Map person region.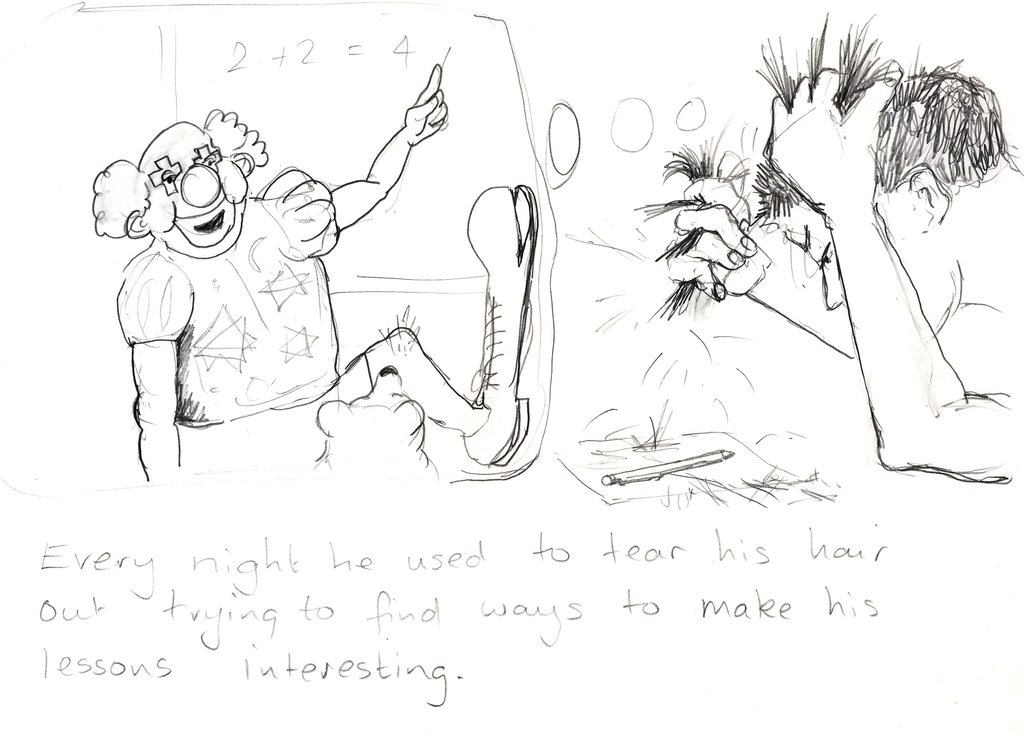
Mapped to [119,78,484,486].
